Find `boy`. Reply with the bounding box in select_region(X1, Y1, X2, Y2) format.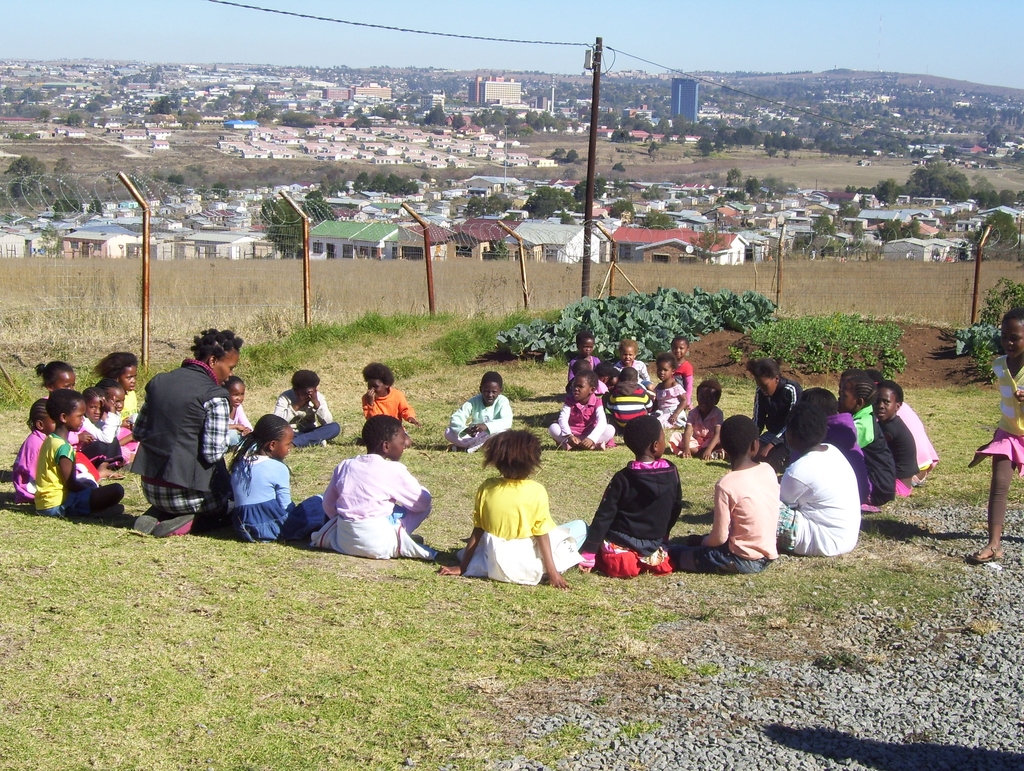
select_region(872, 377, 916, 497).
